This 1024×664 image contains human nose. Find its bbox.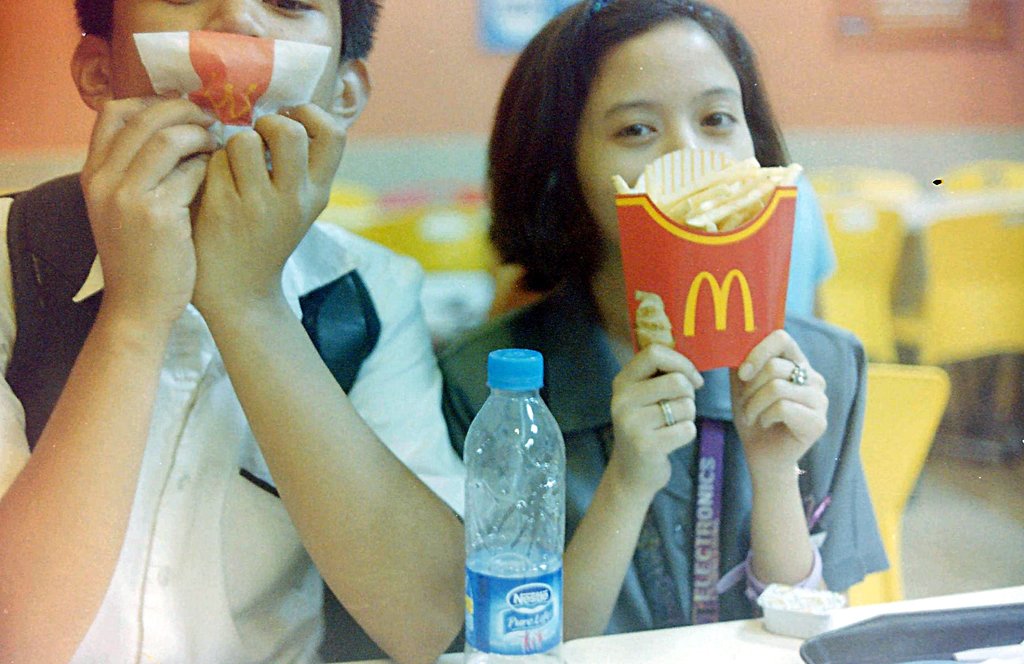
669/127/696/150.
